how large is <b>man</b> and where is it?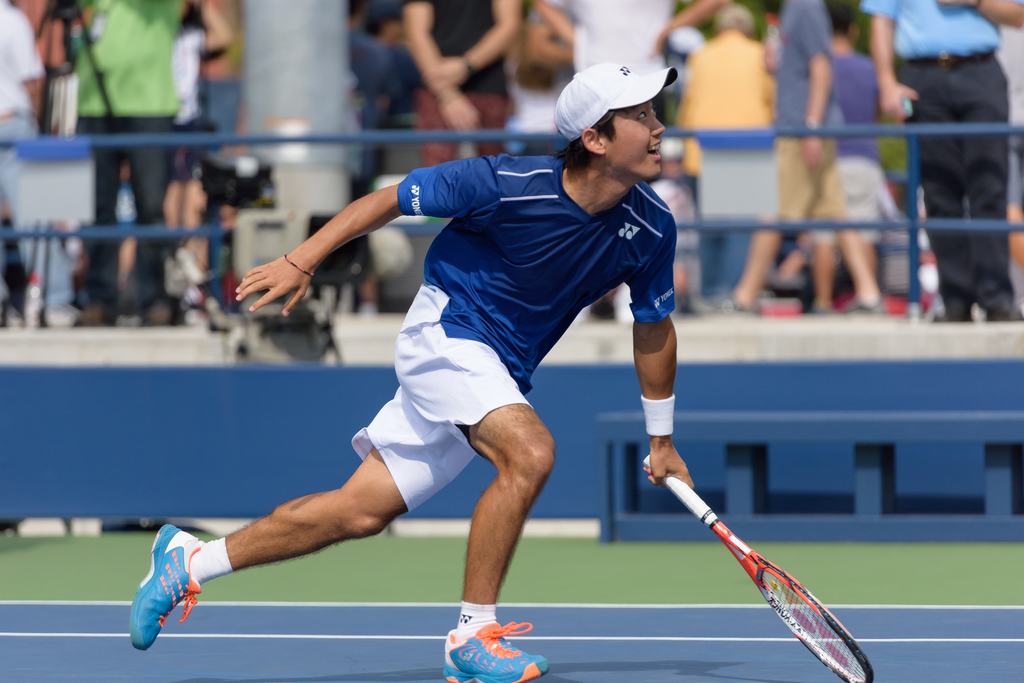
Bounding box: 61, 0, 231, 333.
